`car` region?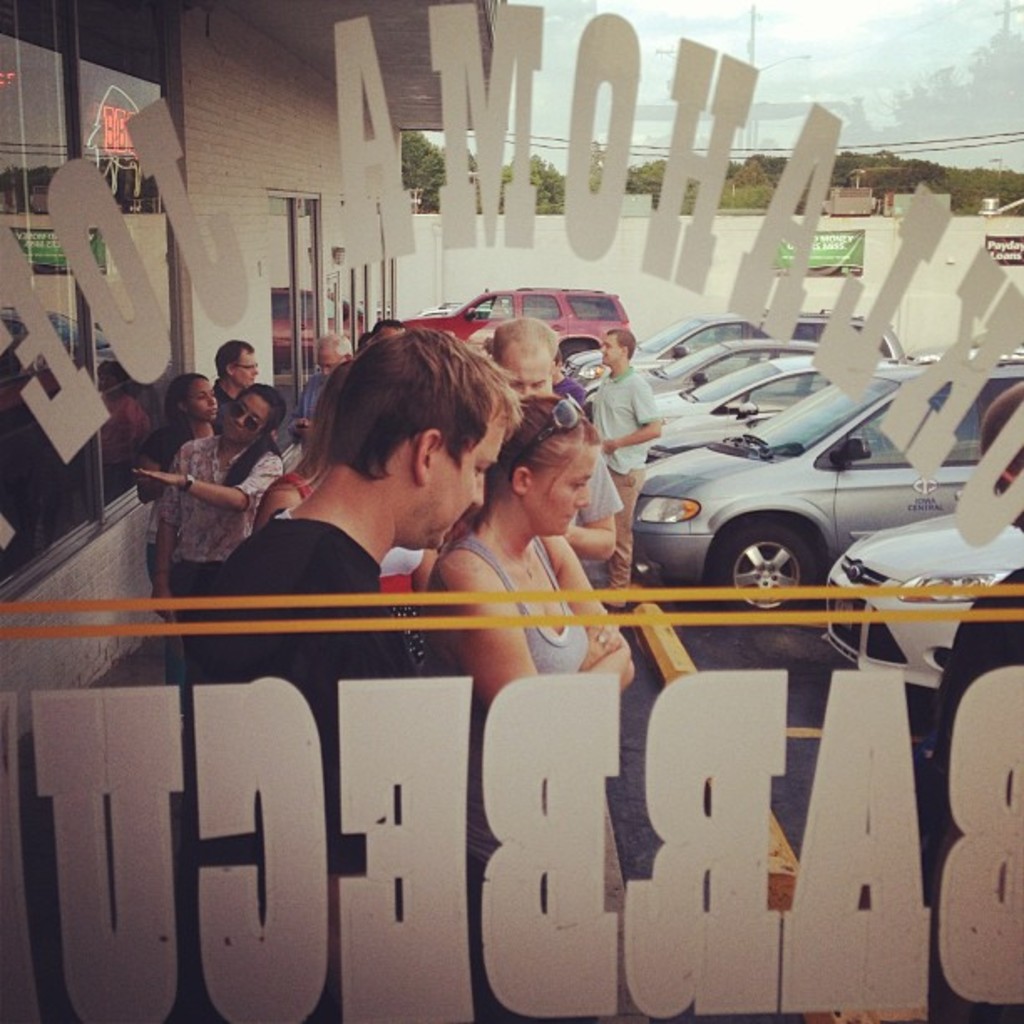
crop(646, 306, 895, 356)
